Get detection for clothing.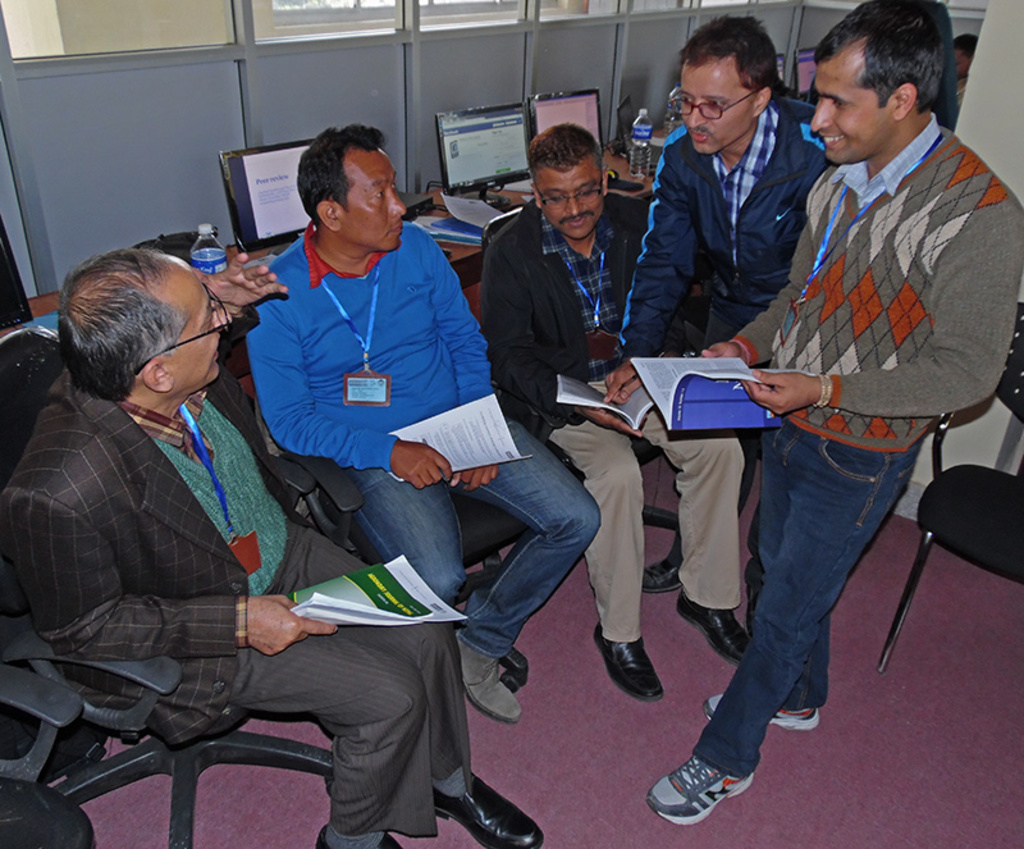
Detection: [left=676, top=104, right=1023, bottom=784].
